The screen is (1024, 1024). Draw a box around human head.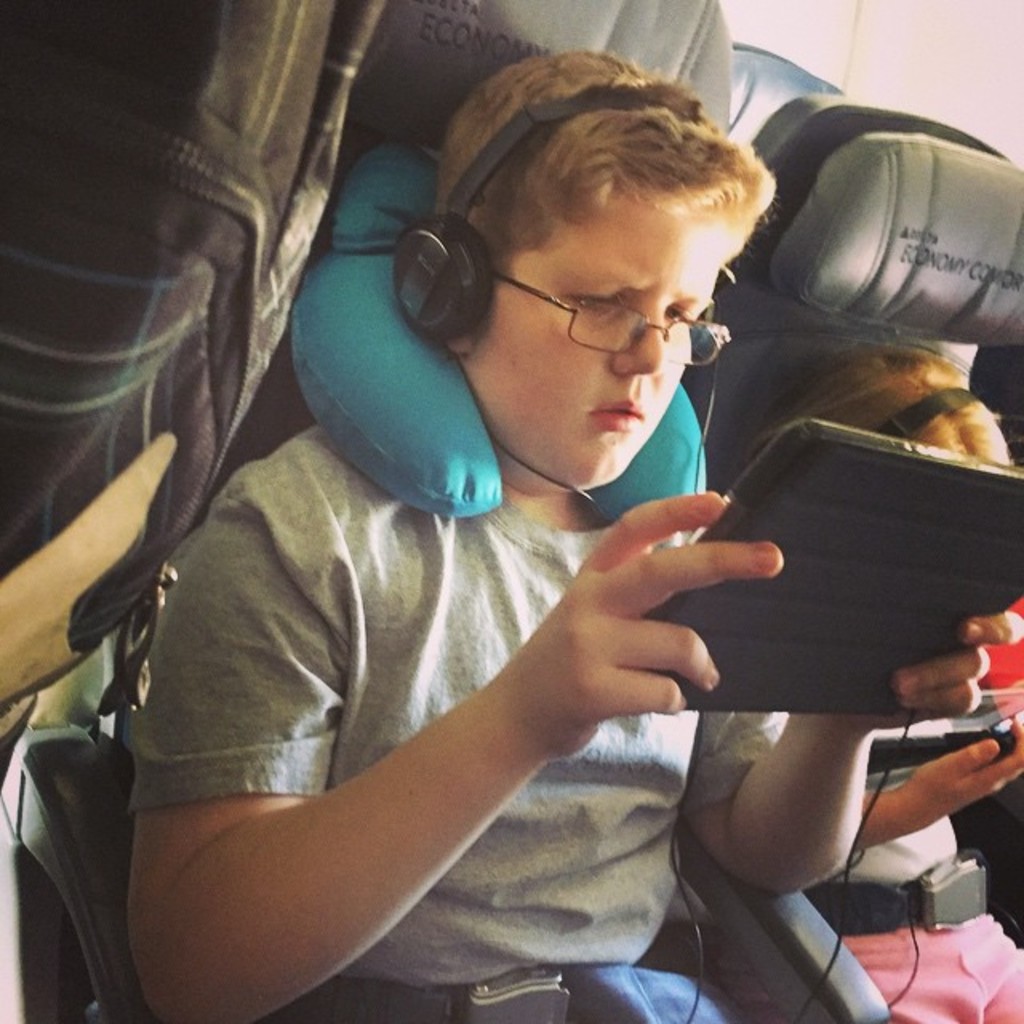
region(394, 54, 787, 483).
